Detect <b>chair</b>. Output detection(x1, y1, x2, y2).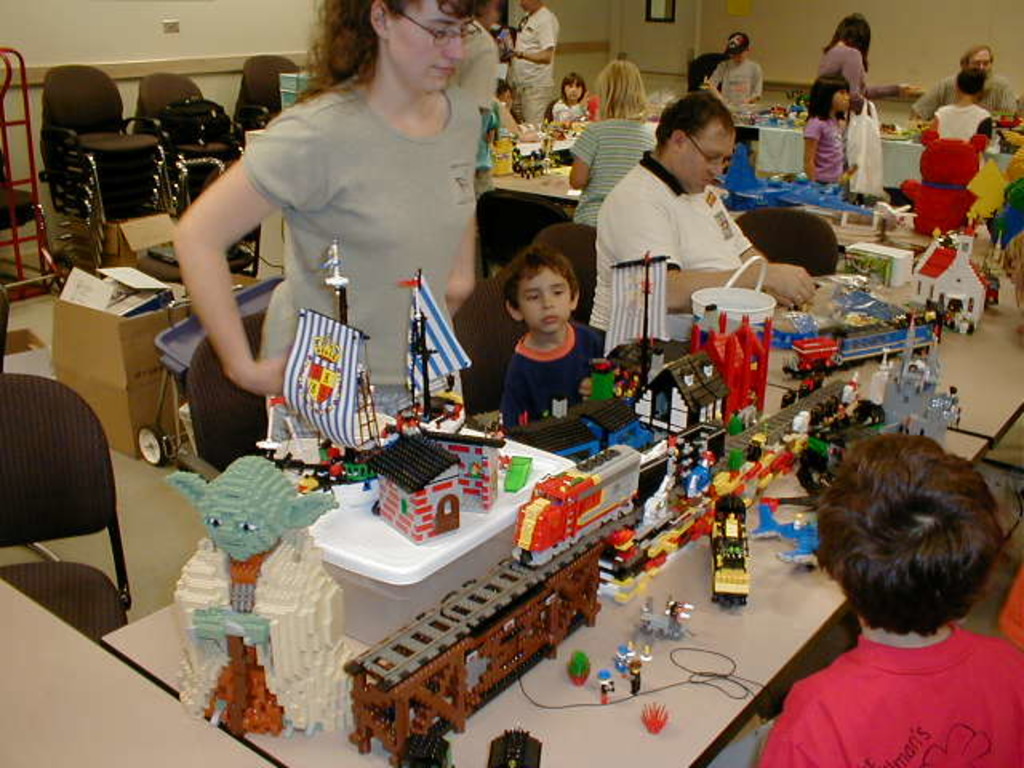
detection(192, 304, 259, 491).
